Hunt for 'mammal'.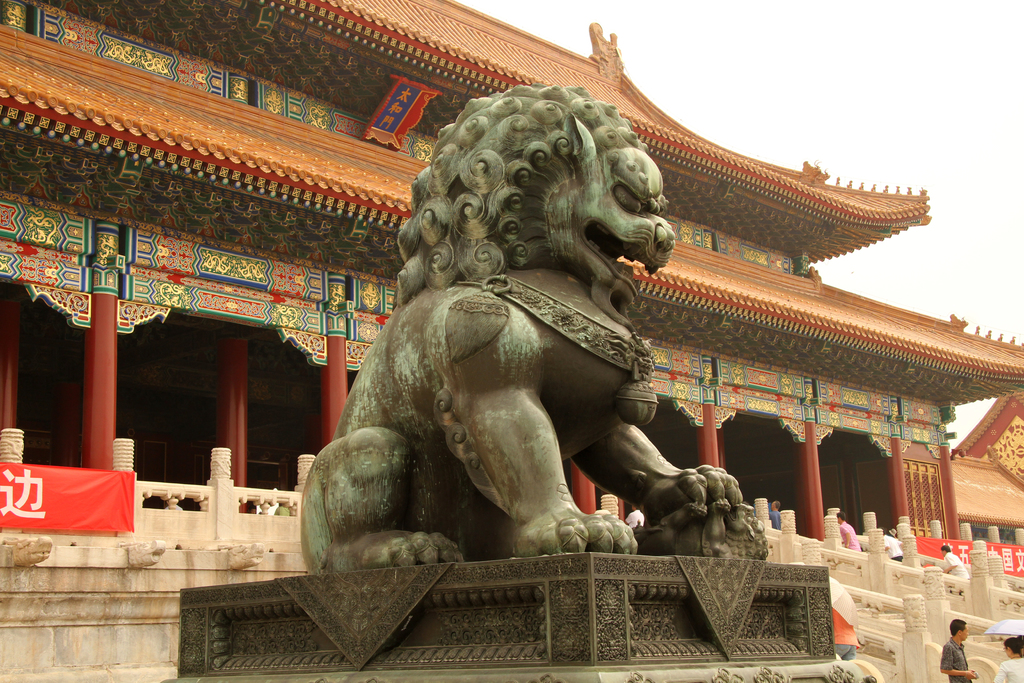
Hunted down at region(766, 497, 781, 529).
